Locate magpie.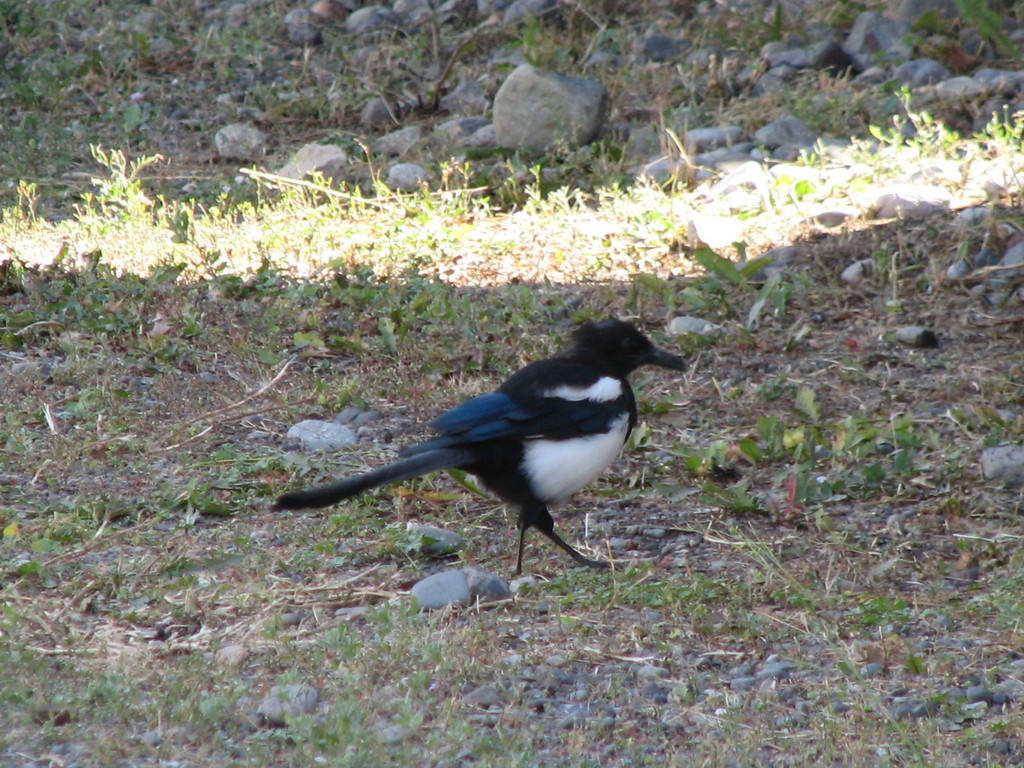
Bounding box: (x1=273, y1=316, x2=686, y2=577).
